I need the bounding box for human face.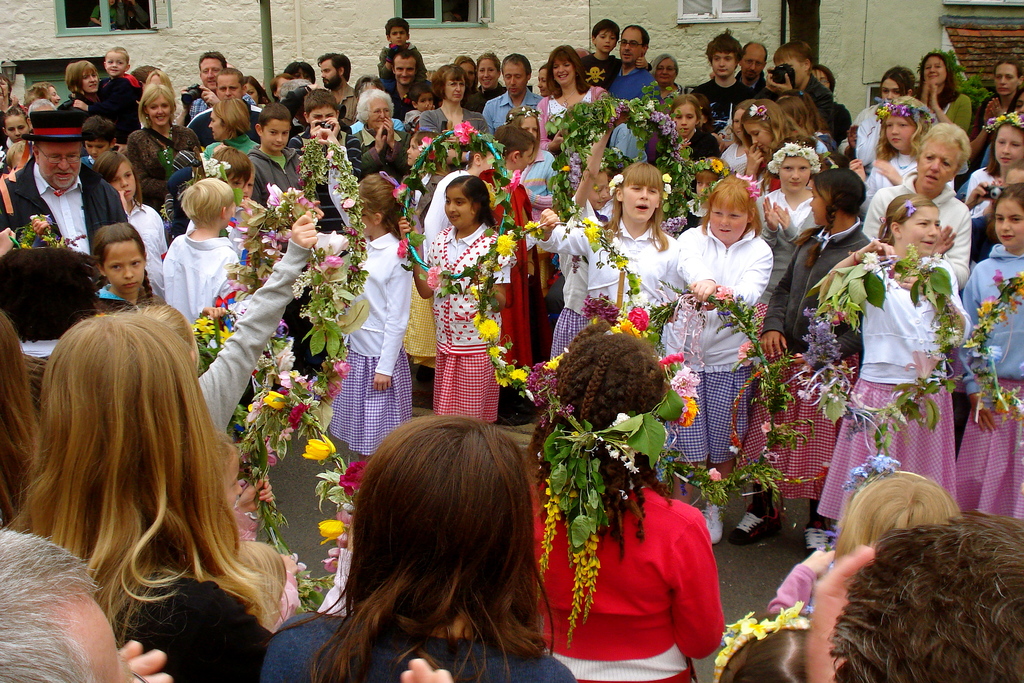
Here it is: left=550, top=53, right=572, bottom=84.
